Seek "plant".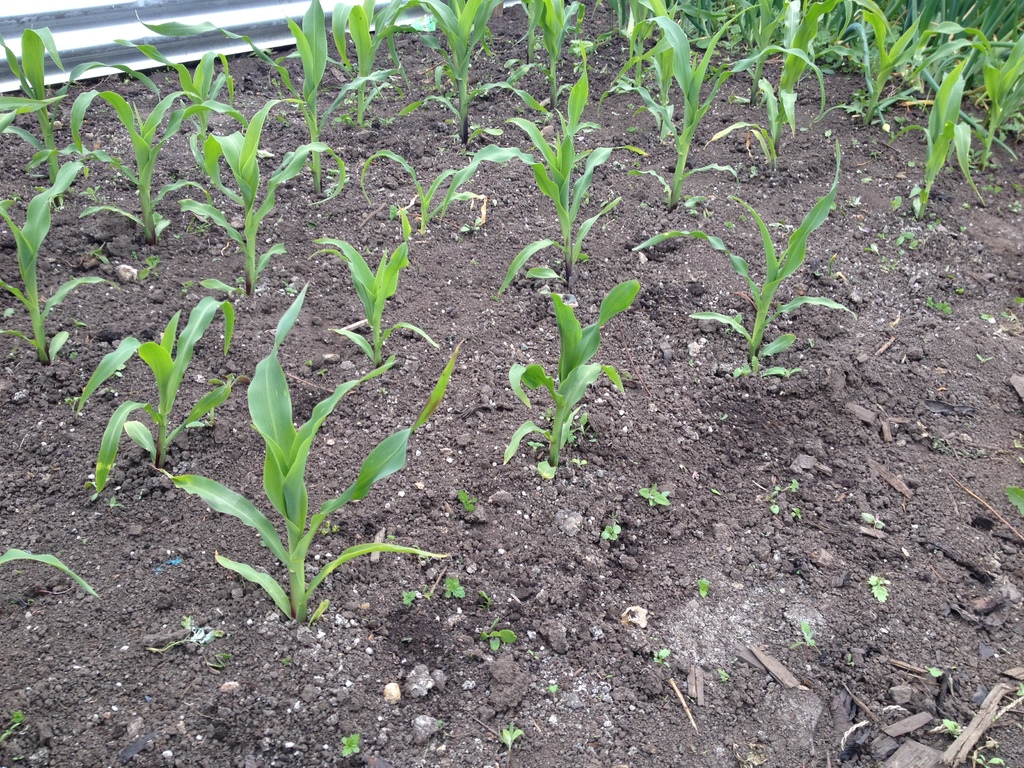
pyautogui.locateOnScreen(477, 612, 515, 646).
